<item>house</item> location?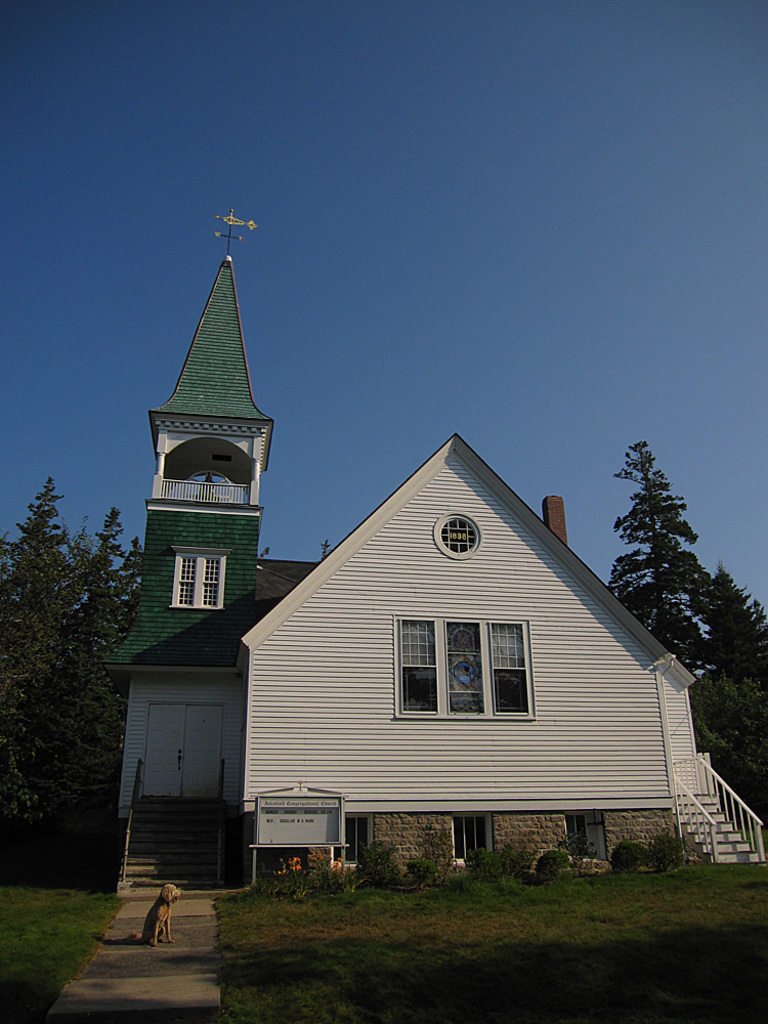
{"x1": 104, "y1": 229, "x2": 276, "y2": 894}
